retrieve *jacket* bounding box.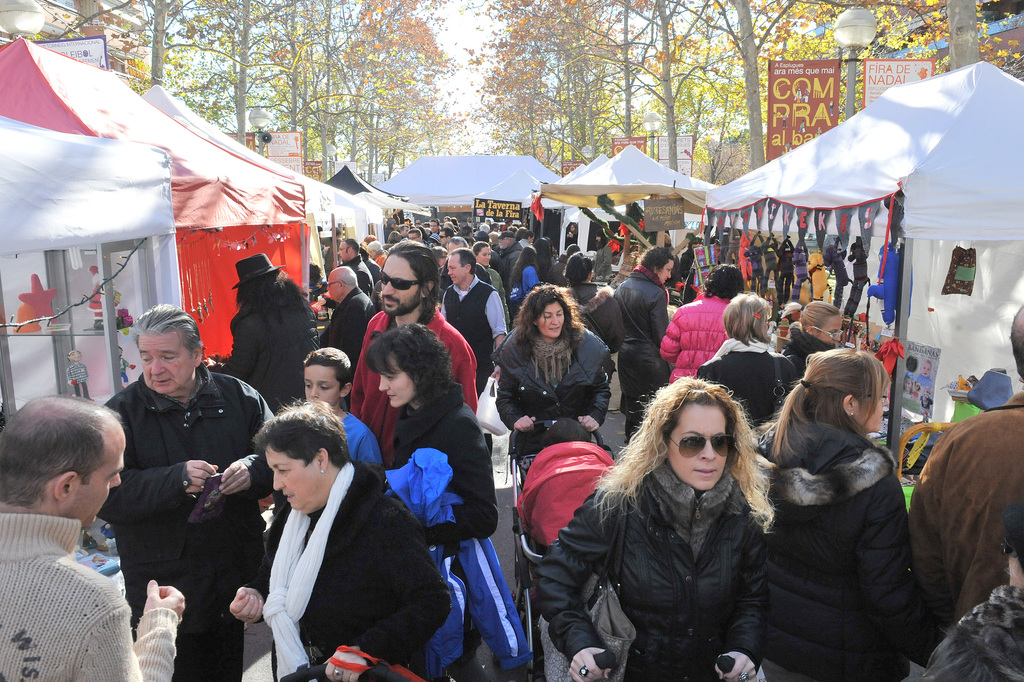
Bounding box: select_region(656, 292, 733, 389).
